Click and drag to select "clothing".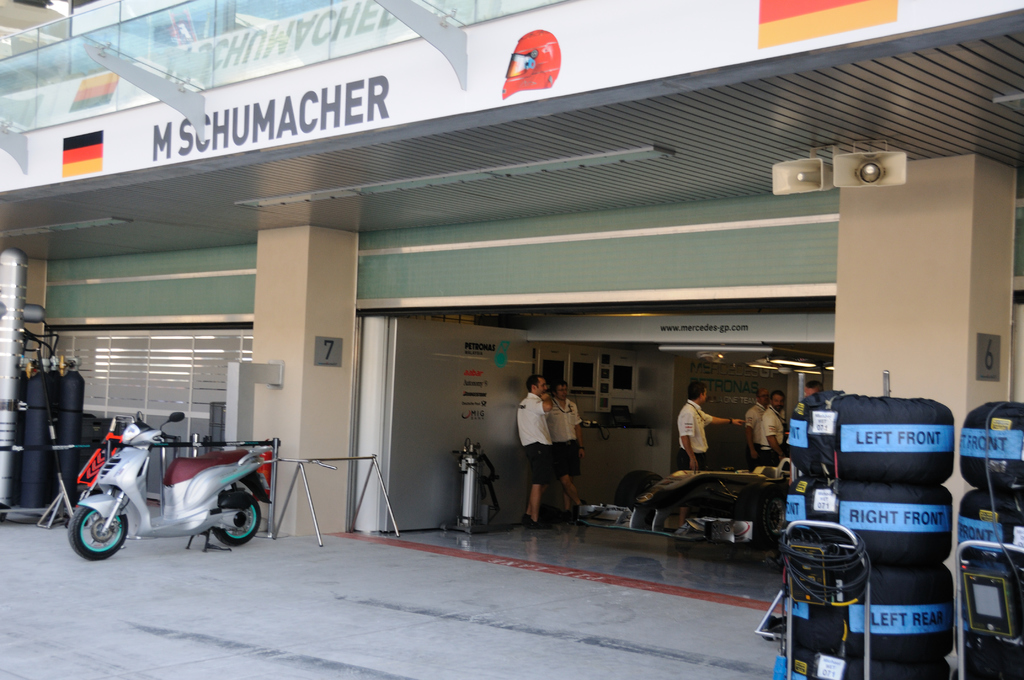
Selection: <region>514, 389, 552, 485</region>.
